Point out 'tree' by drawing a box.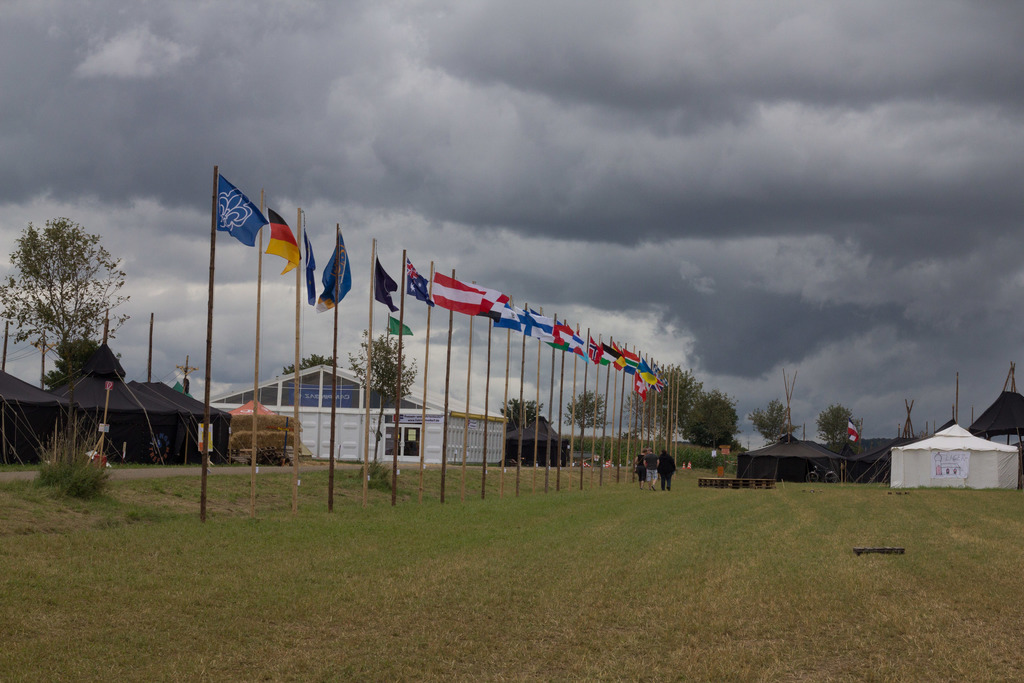
locate(816, 404, 855, 457).
